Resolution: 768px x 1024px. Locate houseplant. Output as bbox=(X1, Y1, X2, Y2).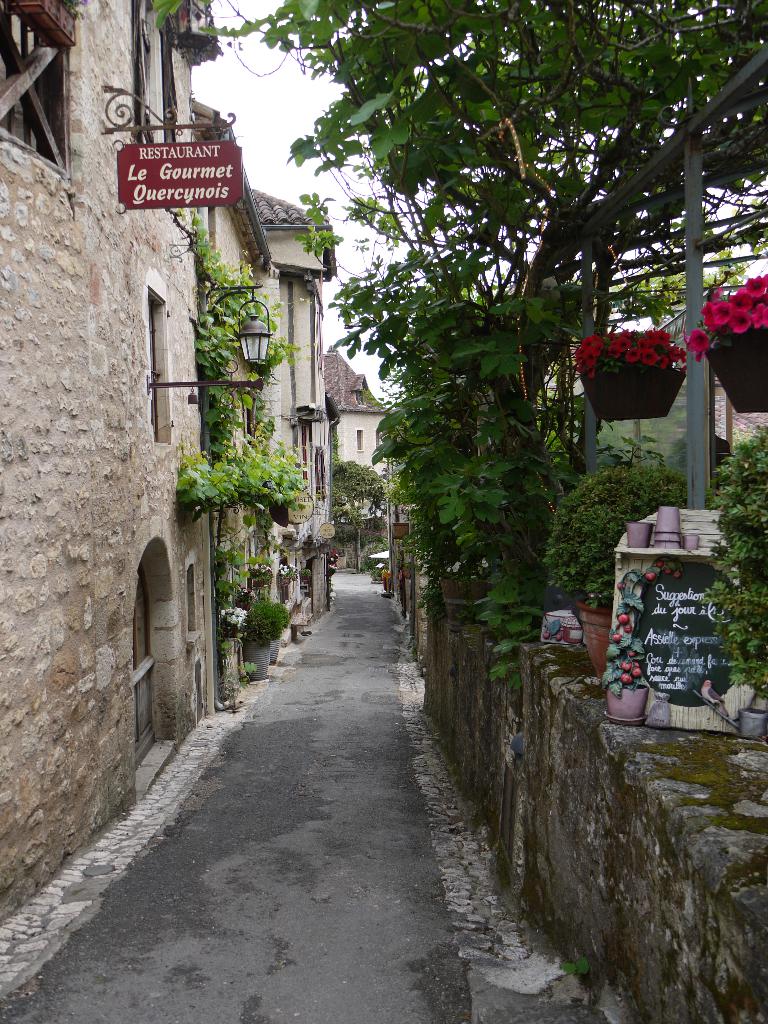
bbox=(740, 687, 767, 744).
